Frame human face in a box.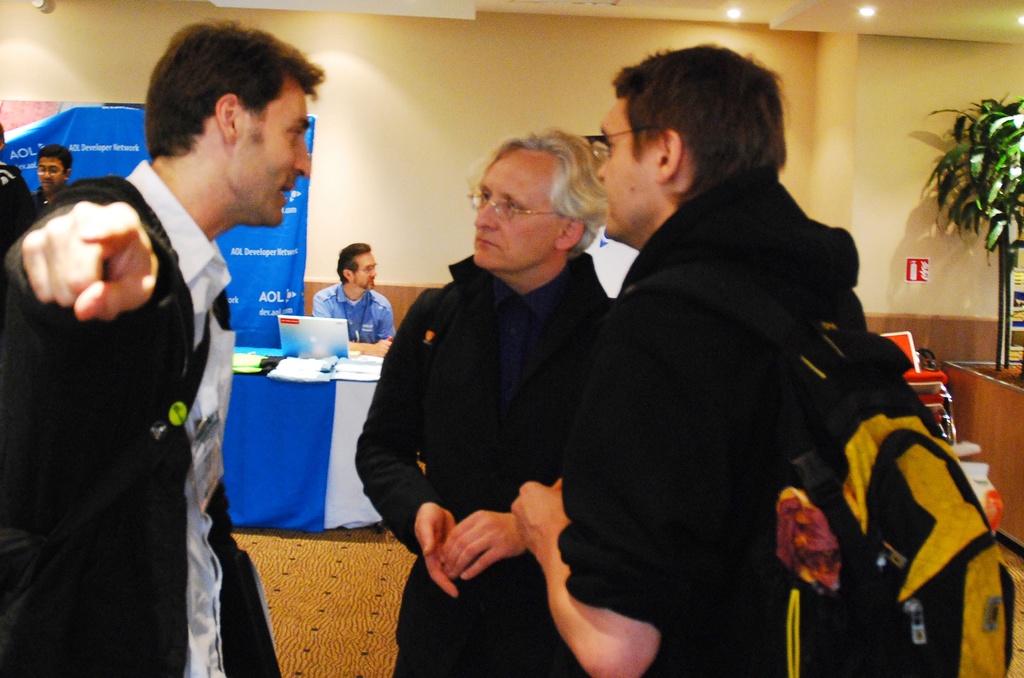
locate(589, 103, 655, 242).
